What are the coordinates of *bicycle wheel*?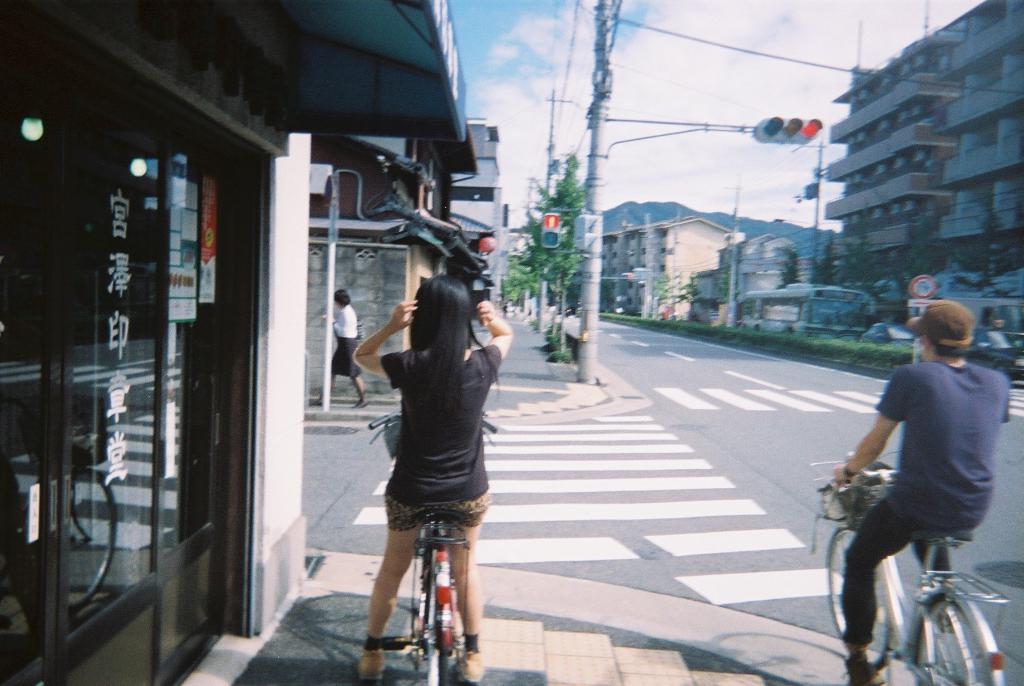
820,519,896,675.
